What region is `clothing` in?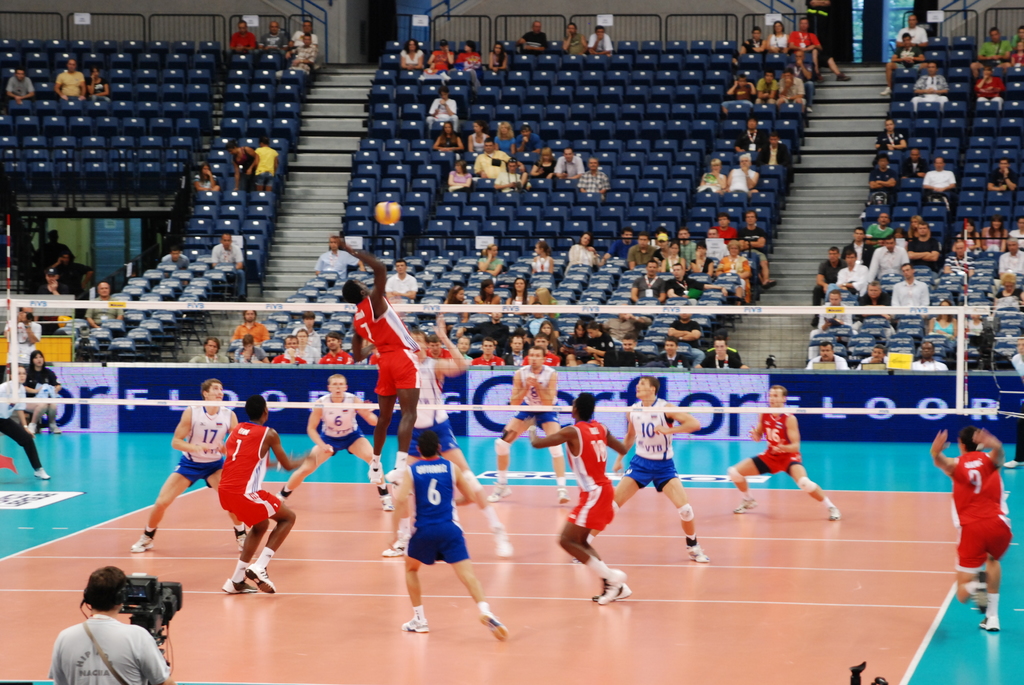
bbox=[516, 134, 543, 150].
